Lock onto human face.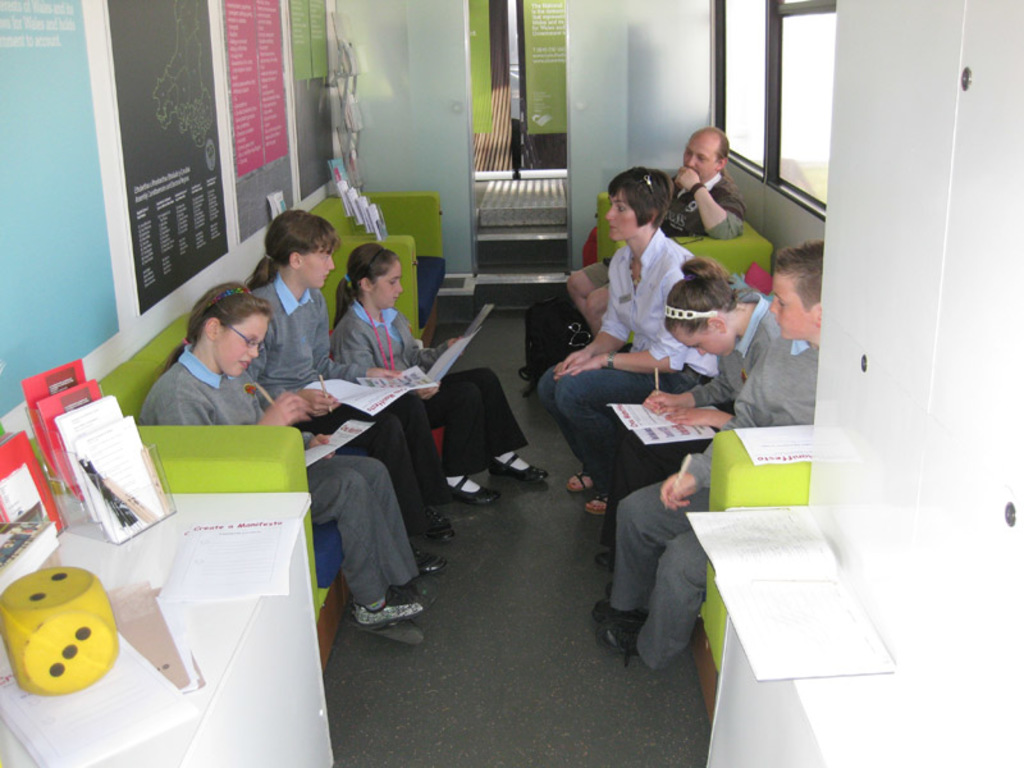
Locked: {"left": 603, "top": 189, "right": 641, "bottom": 242}.
